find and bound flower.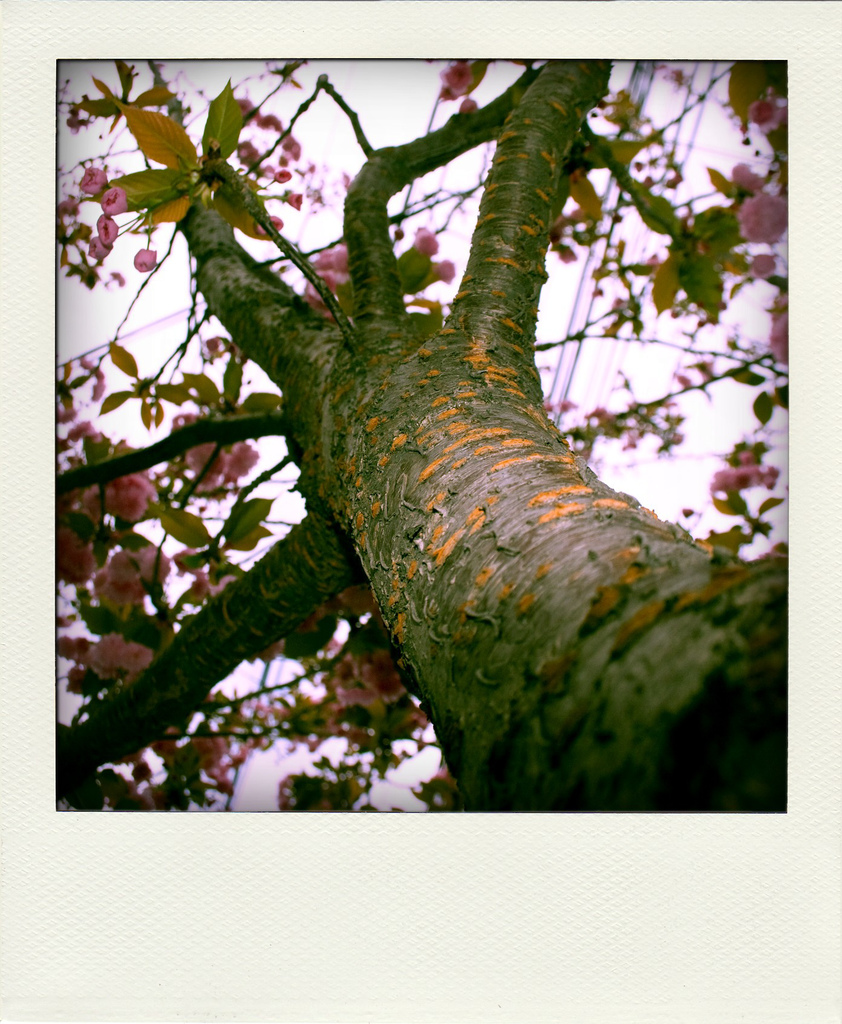
Bound: (left=88, top=636, right=151, bottom=678).
